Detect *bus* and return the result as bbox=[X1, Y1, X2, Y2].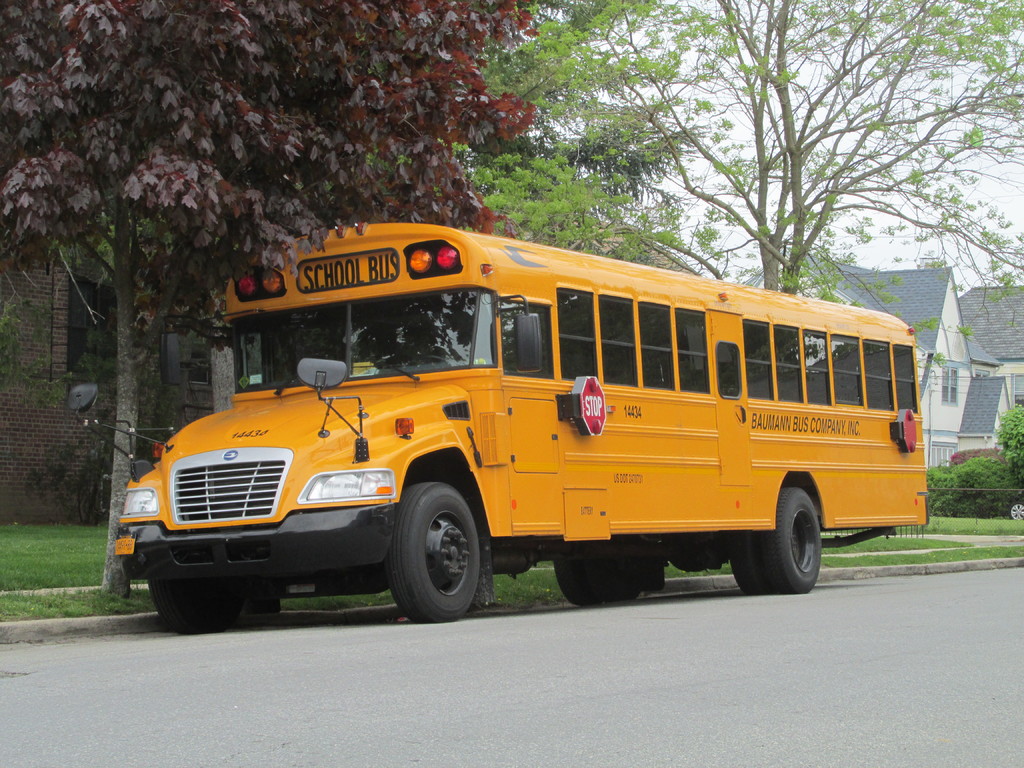
bbox=[70, 221, 928, 634].
